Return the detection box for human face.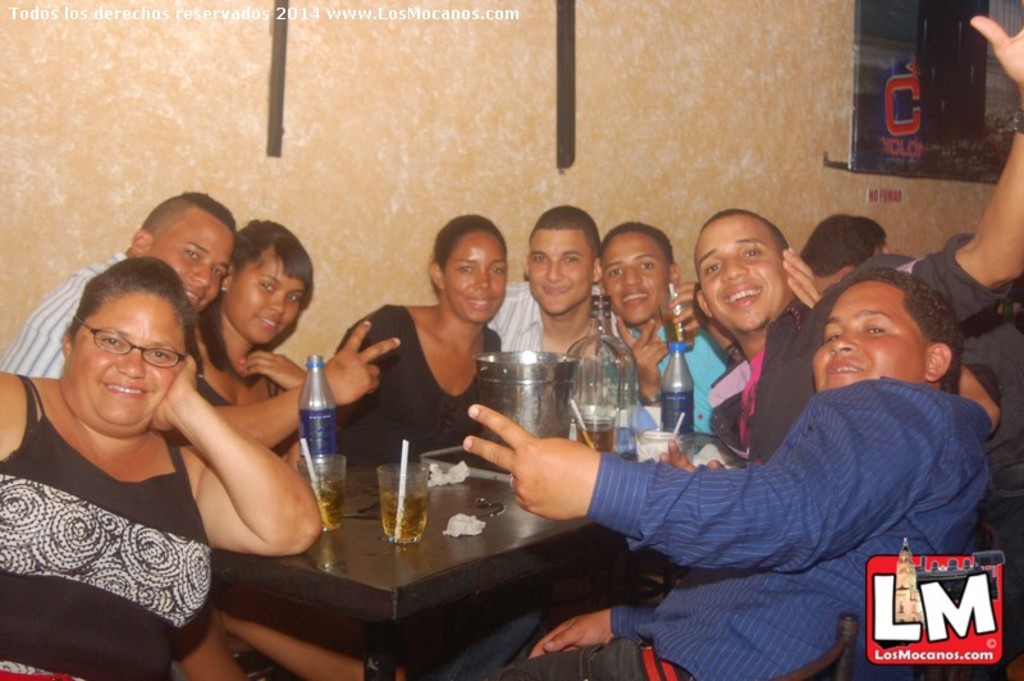
BBox(529, 227, 591, 316).
